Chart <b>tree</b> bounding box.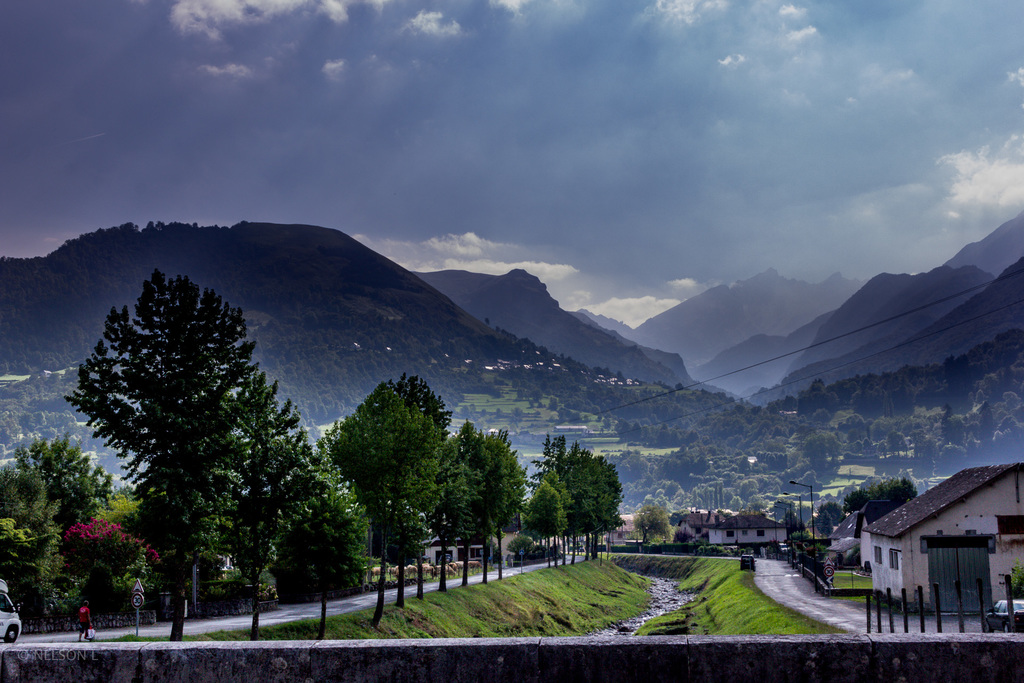
Charted: (x1=531, y1=438, x2=632, y2=560).
